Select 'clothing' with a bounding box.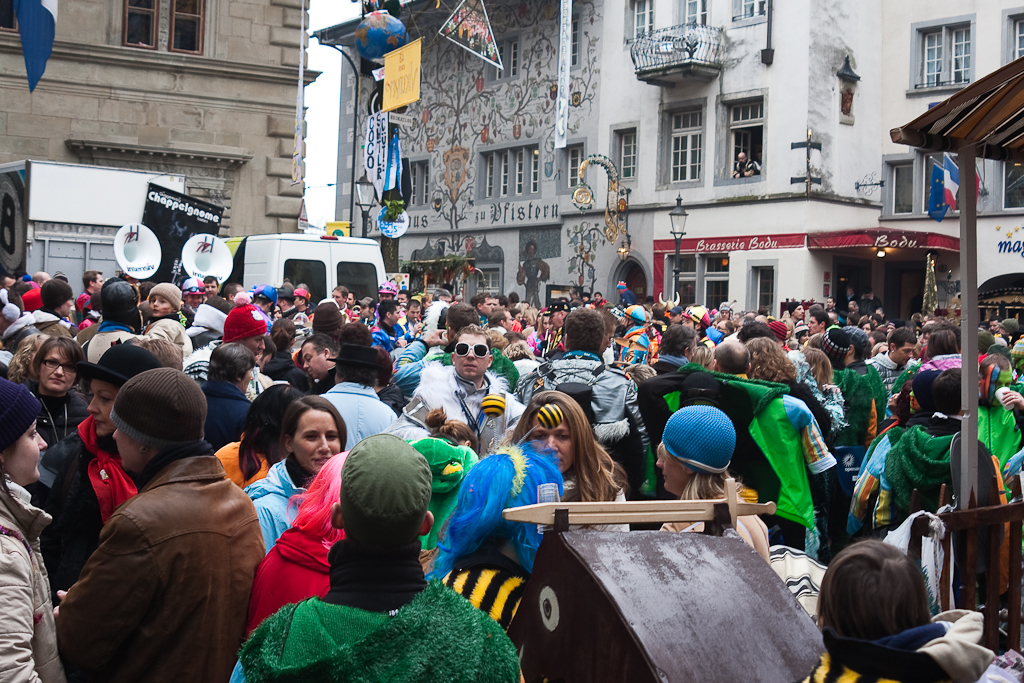
l=0, t=481, r=83, b=682.
